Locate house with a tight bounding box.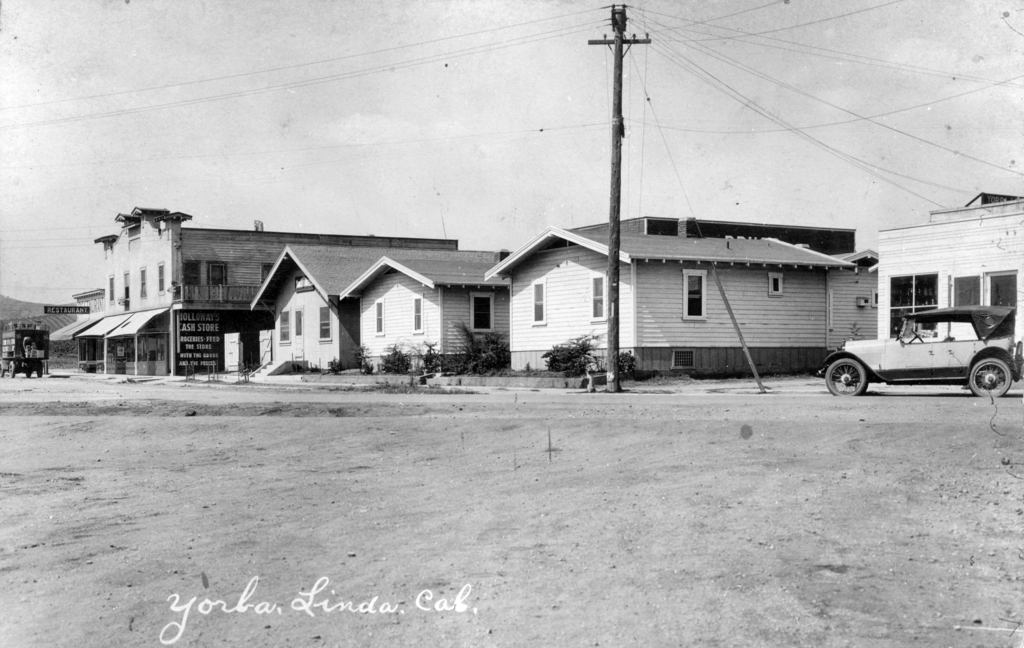
detection(877, 198, 1023, 352).
